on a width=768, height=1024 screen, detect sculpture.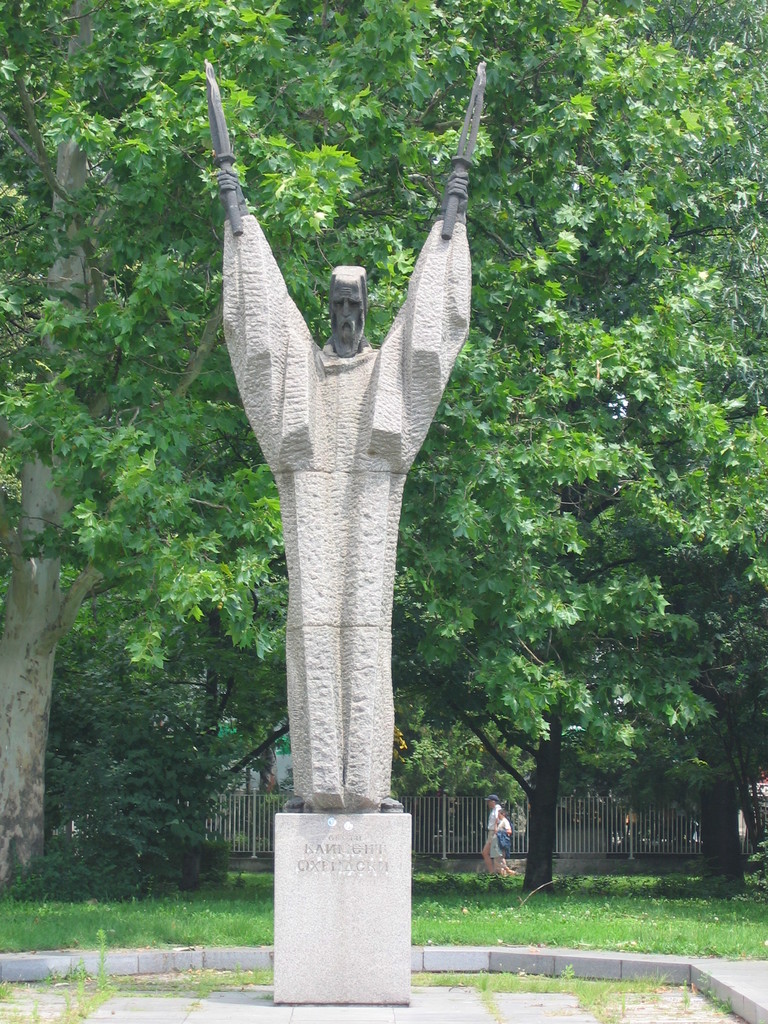
bbox=[188, 164, 487, 812].
